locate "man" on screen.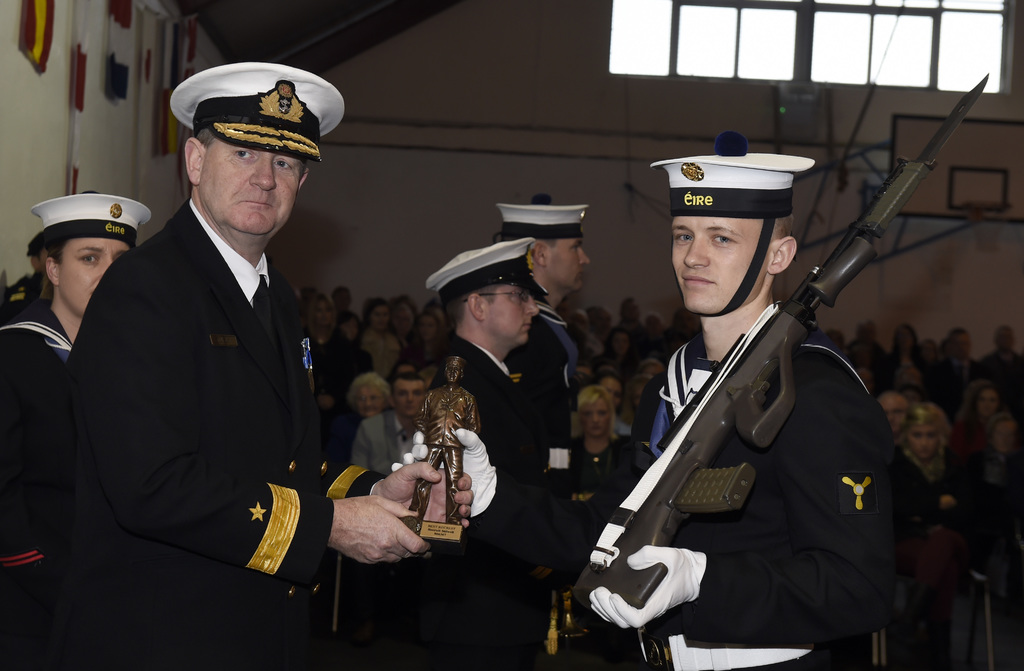
On screen at [x1=414, y1=231, x2=572, y2=670].
